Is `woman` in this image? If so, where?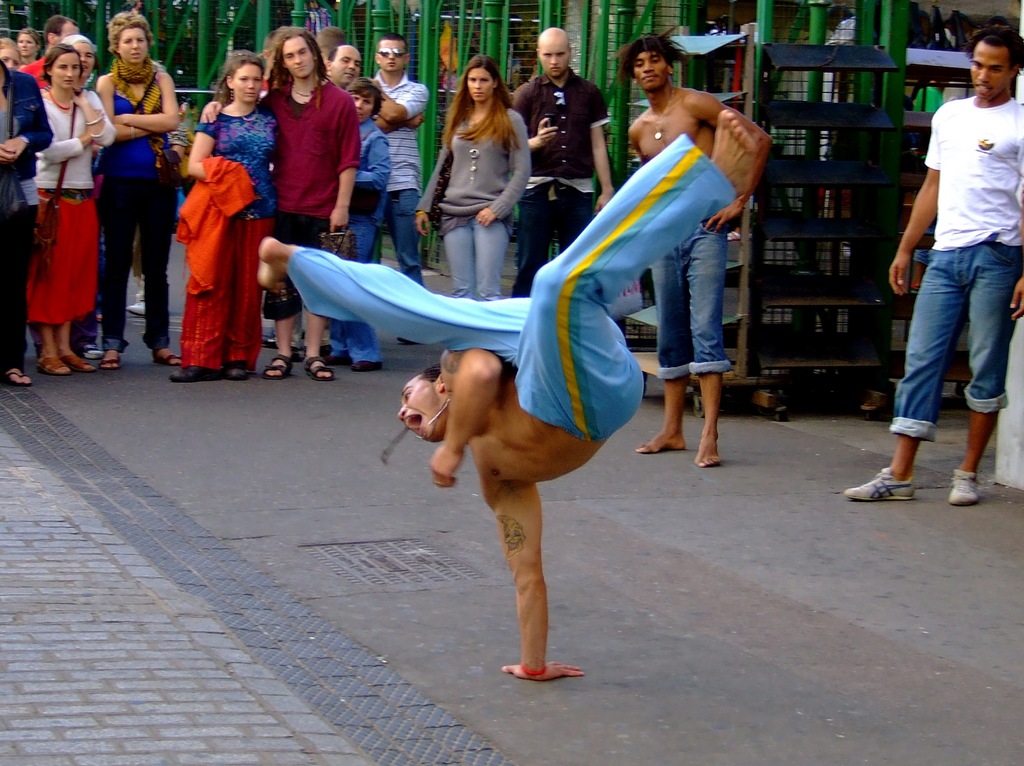
Yes, at [left=411, top=53, right=531, bottom=310].
